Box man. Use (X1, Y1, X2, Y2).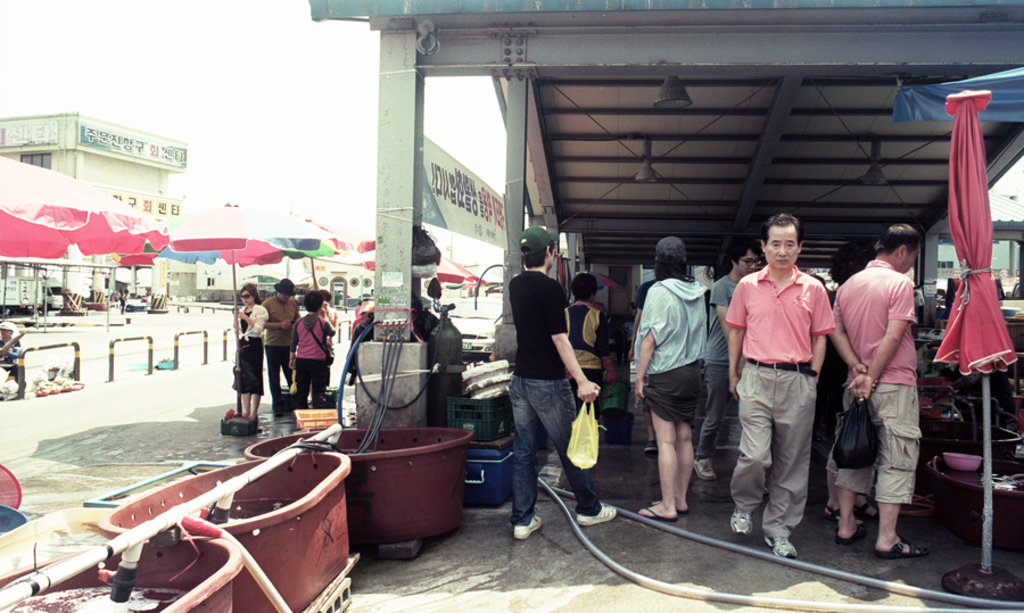
(827, 225, 930, 560).
